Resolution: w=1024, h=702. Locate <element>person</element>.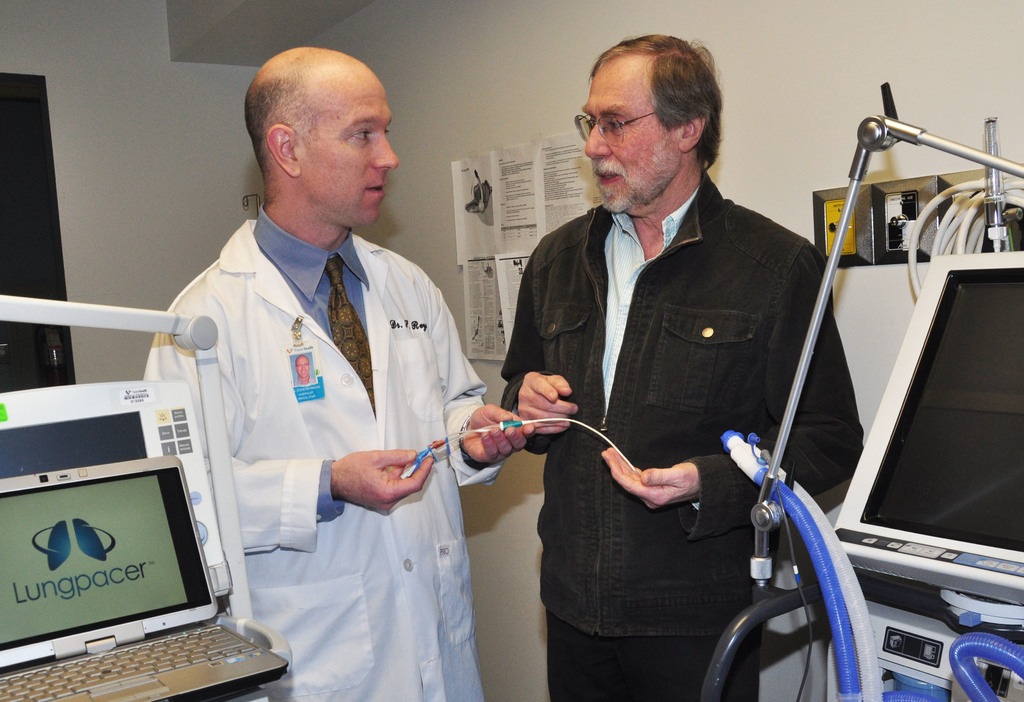
{"left": 497, "top": 33, "right": 864, "bottom": 701}.
